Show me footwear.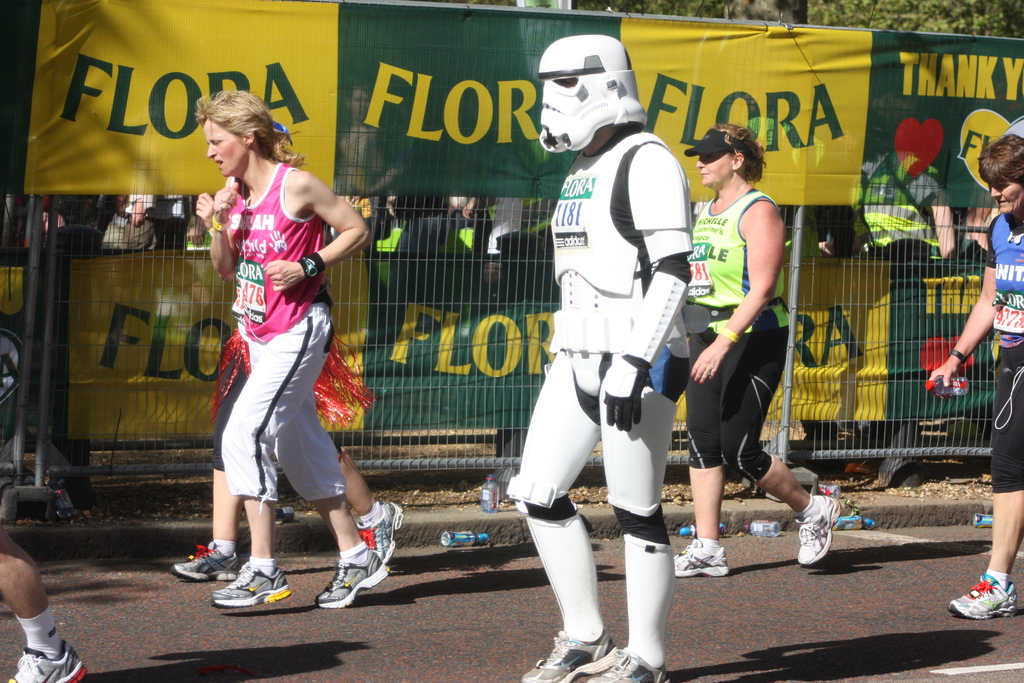
footwear is here: {"x1": 945, "y1": 570, "x2": 1022, "y2": 613}.
